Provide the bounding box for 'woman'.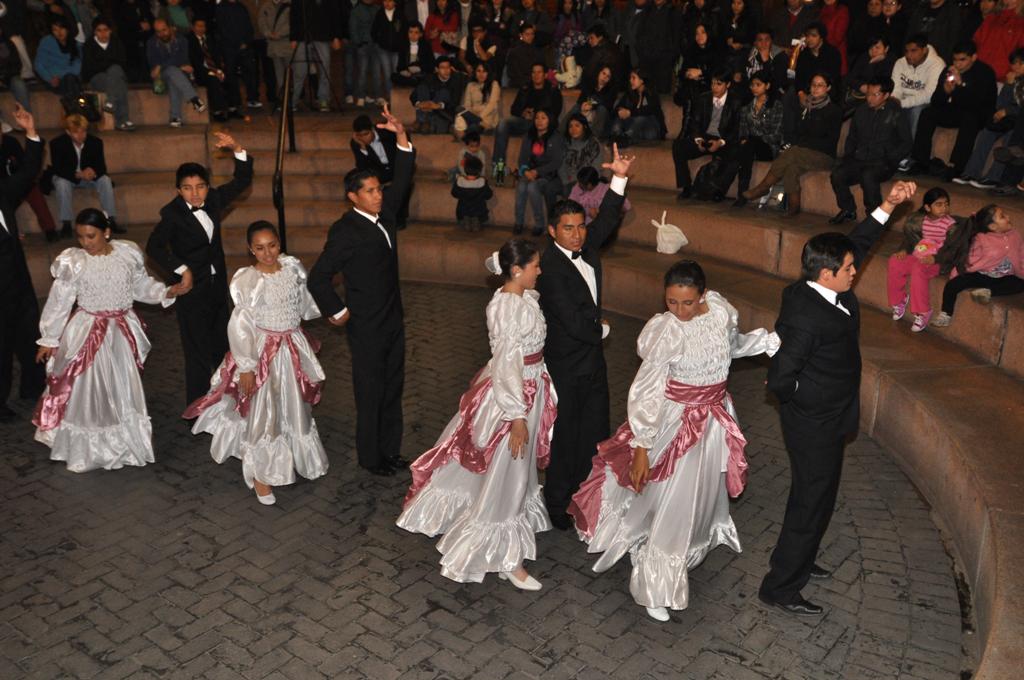
565, 161, 634, 228.
